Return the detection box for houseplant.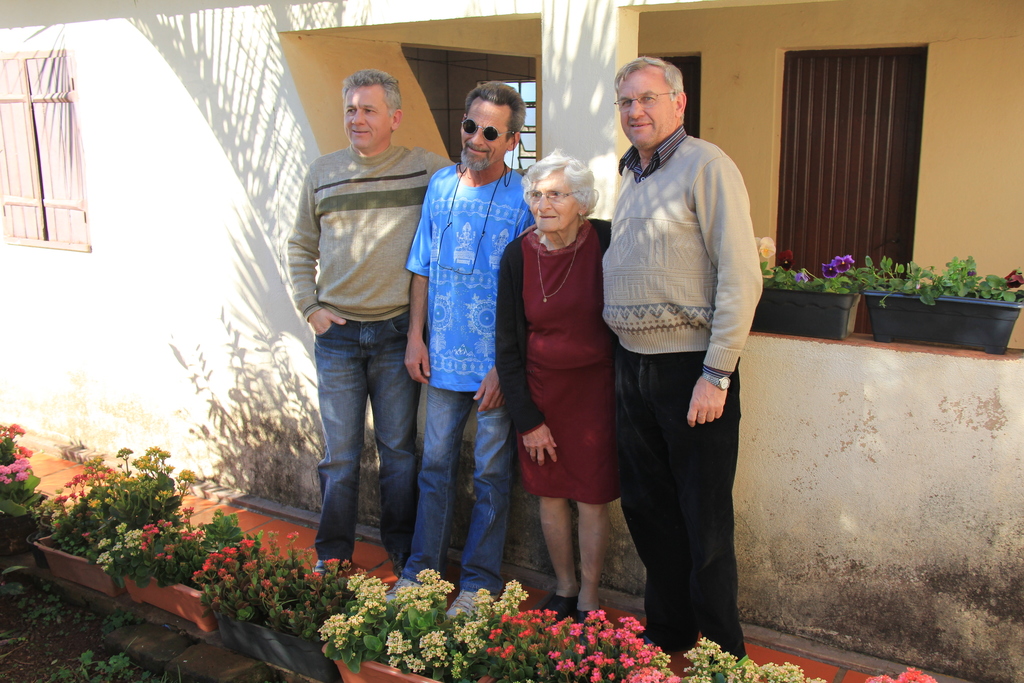
bbox(92, 502, 238, 627).
